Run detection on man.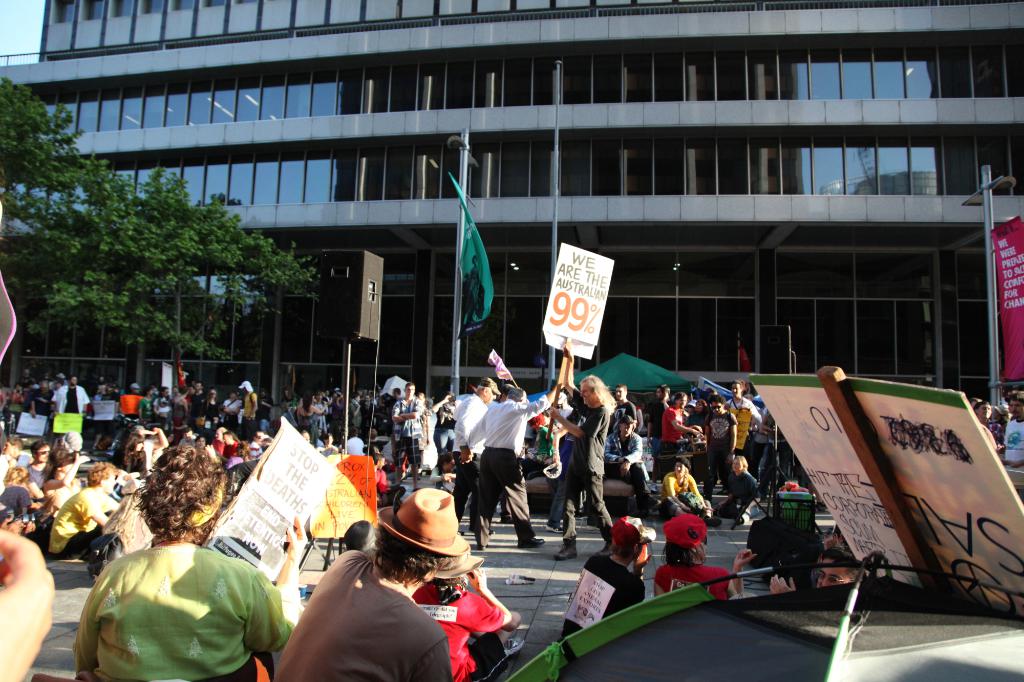
Result: bbox(532, 345, 620, 561).
